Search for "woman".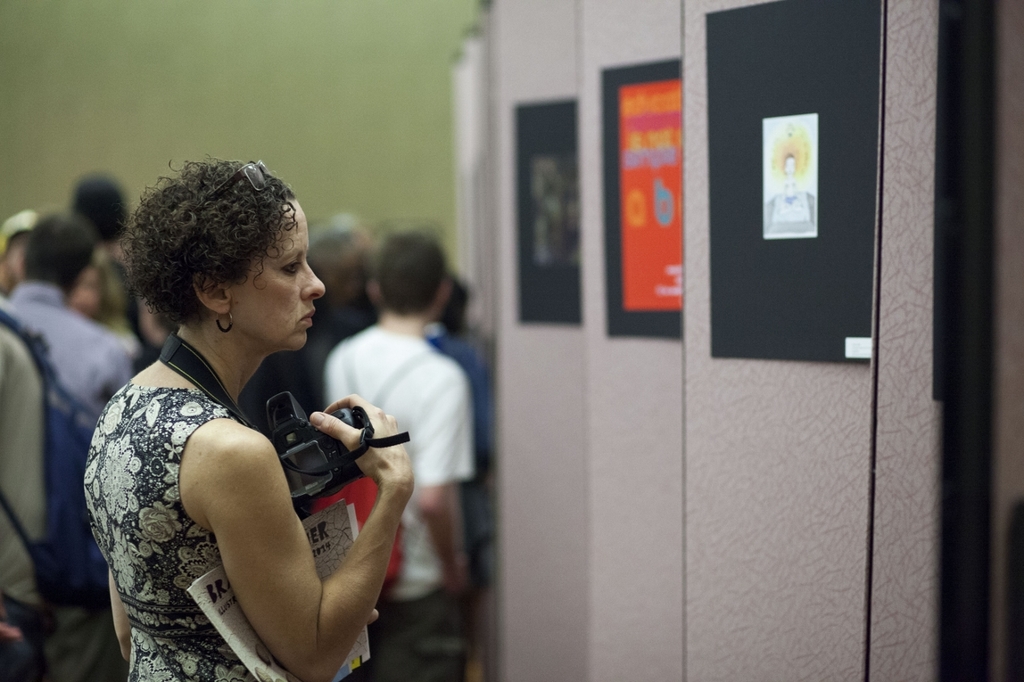
Found at {"left": 75, "top": 146, "right": 407, "bottom": 681}.
